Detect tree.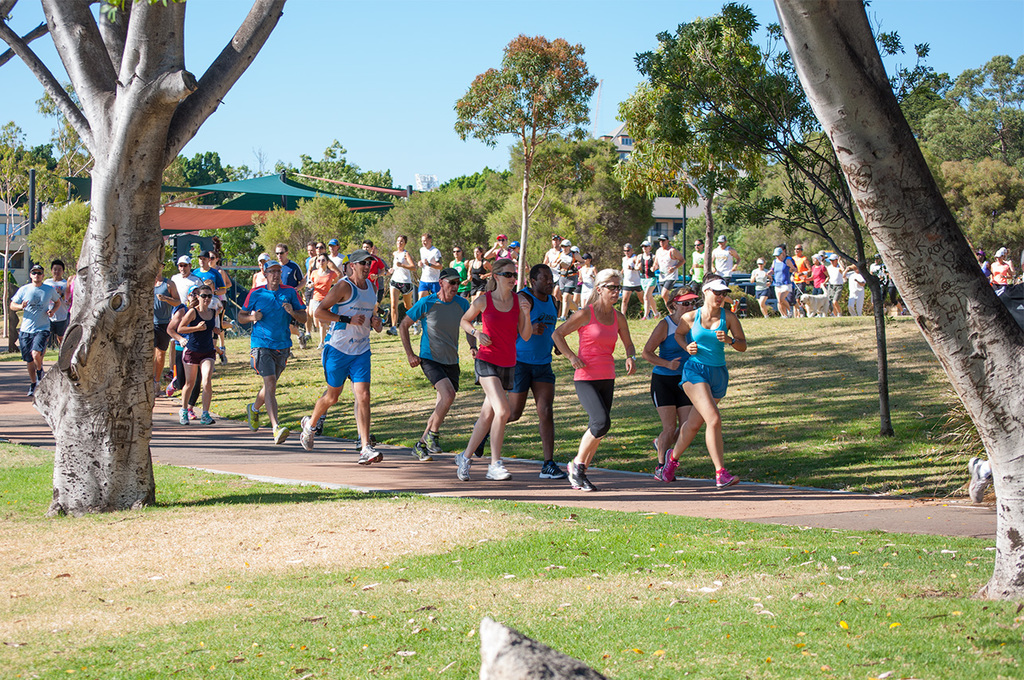
Detected at 0, 0, 287, 518.
